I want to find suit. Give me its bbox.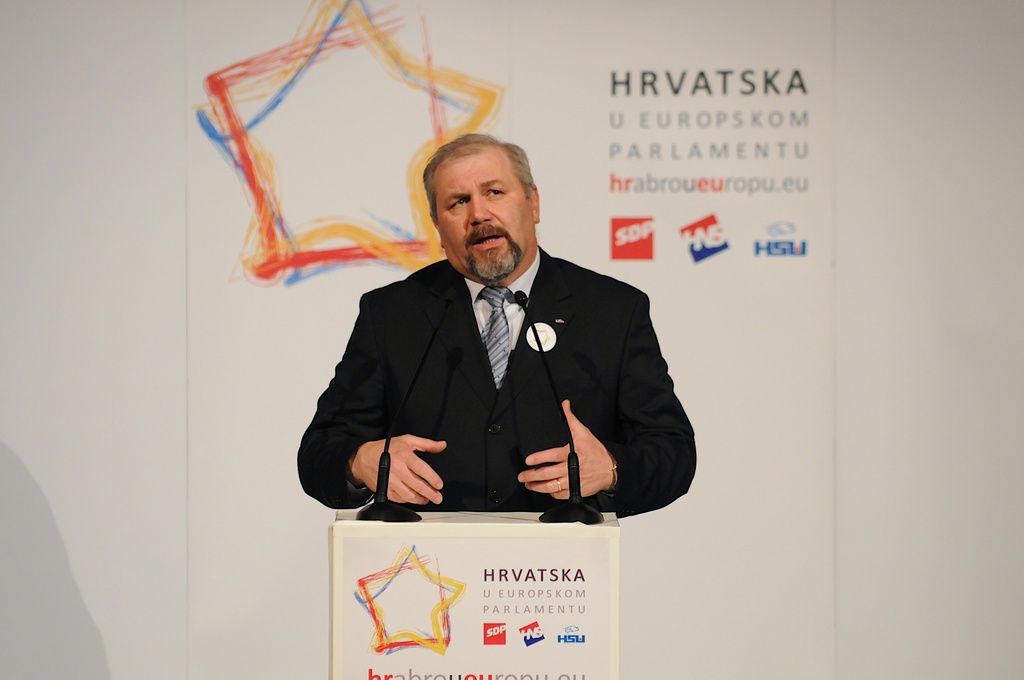
{"x1": 328, "y1": 258, "x2": 673, "y2": 514}.
